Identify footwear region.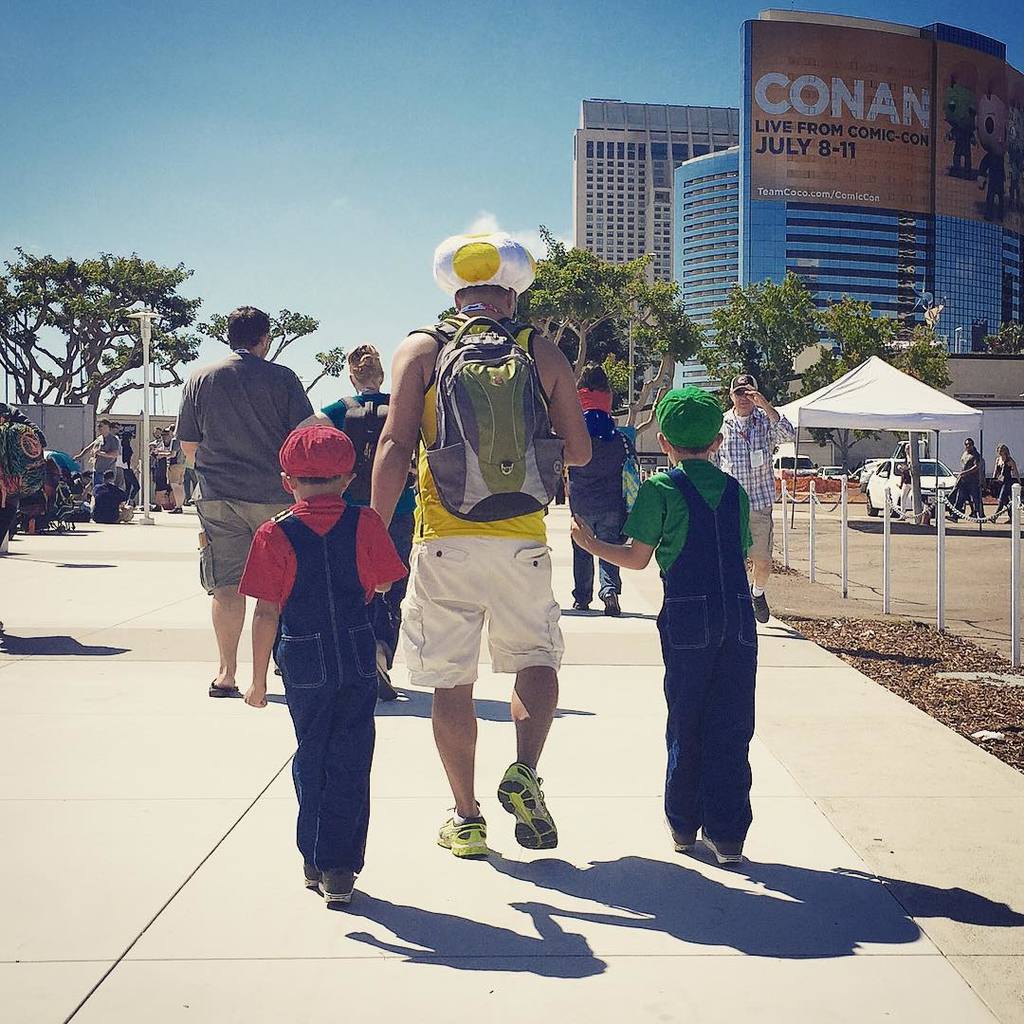
Region: bbox=(429, 816, 494, 858).
